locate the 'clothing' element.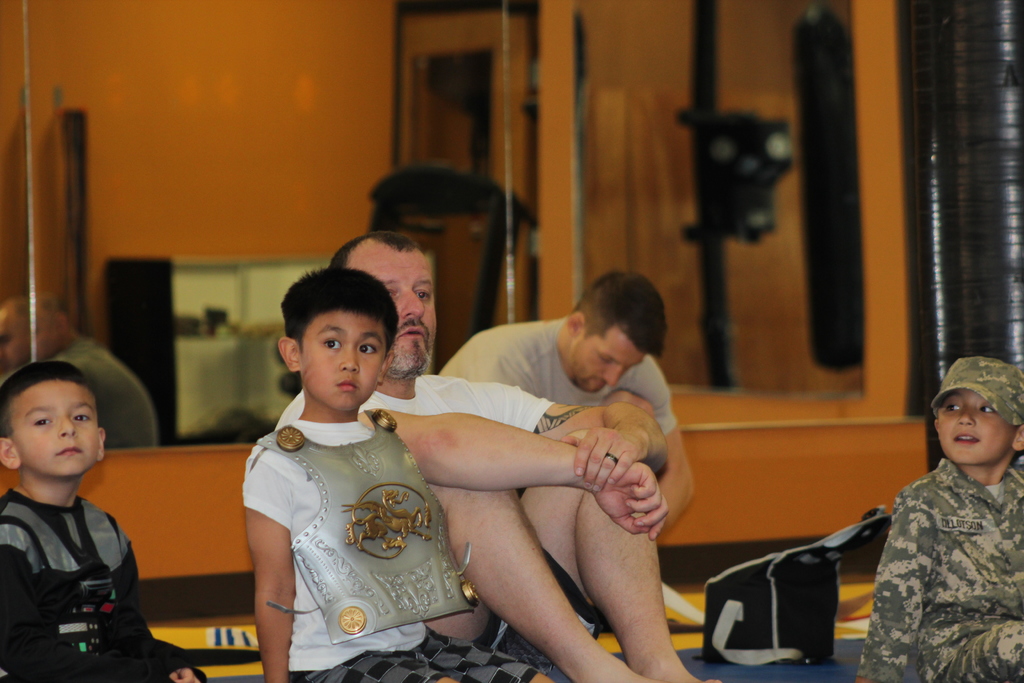
Element bbox: [x1=217, y1=411, x2=564, y2=682].
